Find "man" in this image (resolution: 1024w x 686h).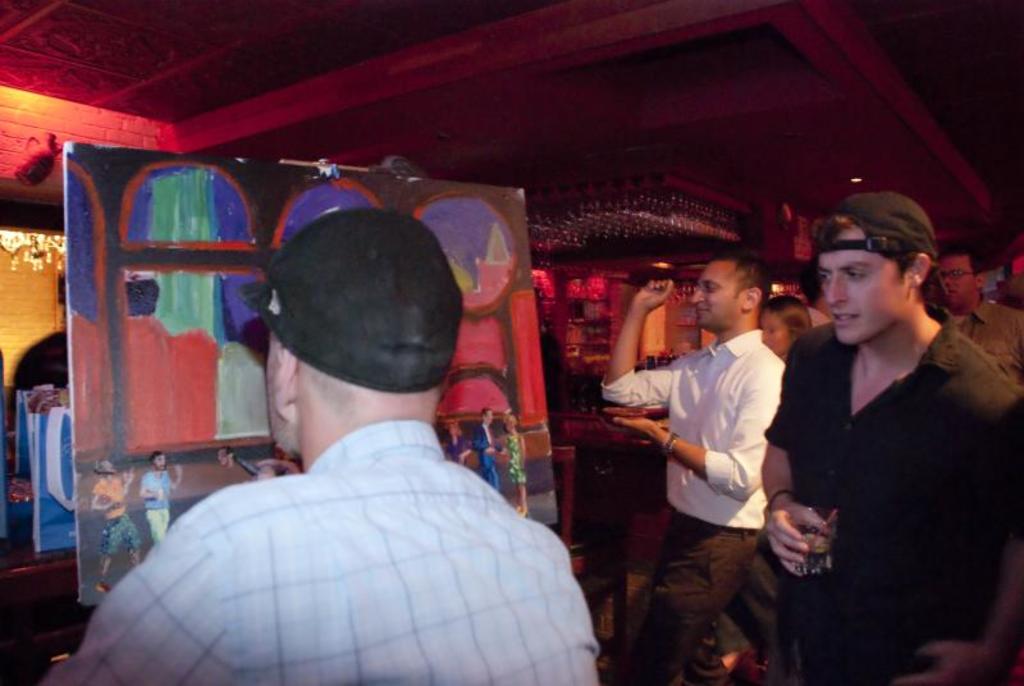
<bbox>762, 193, 1023, 685</bbox>.
